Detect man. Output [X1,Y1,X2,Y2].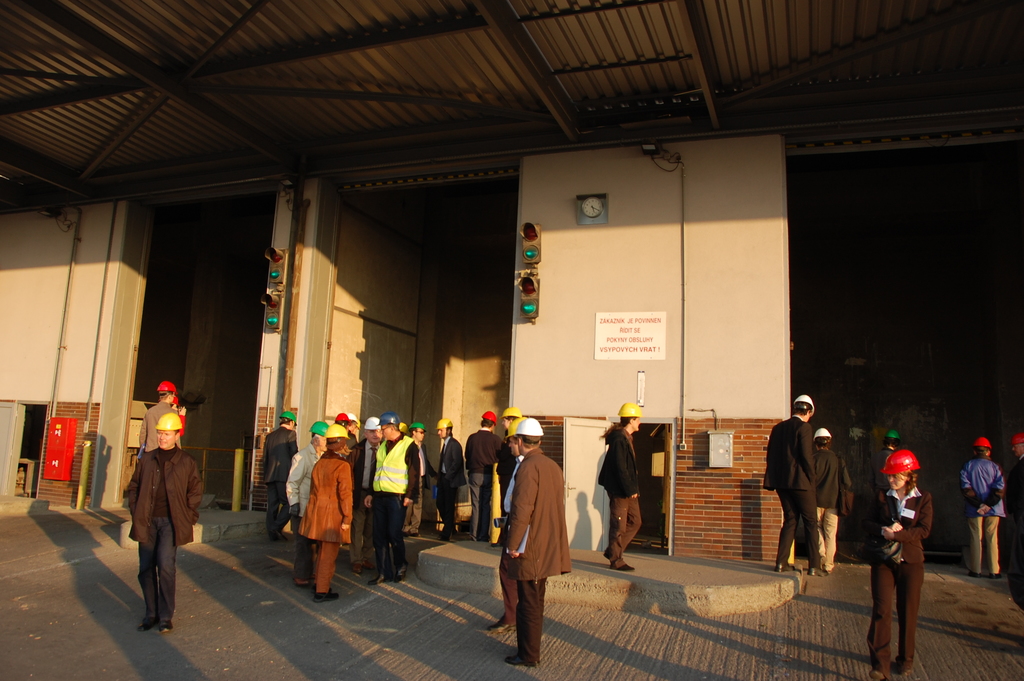
[430,418,468,542].
